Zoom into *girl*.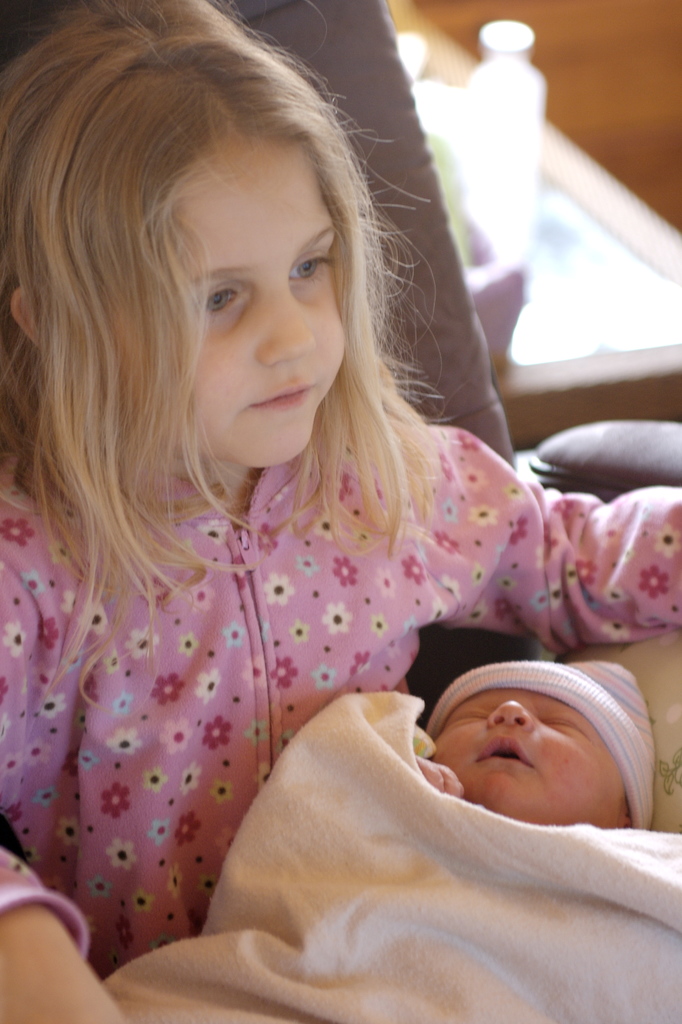
Zoom target: 0 0 681 1023.
